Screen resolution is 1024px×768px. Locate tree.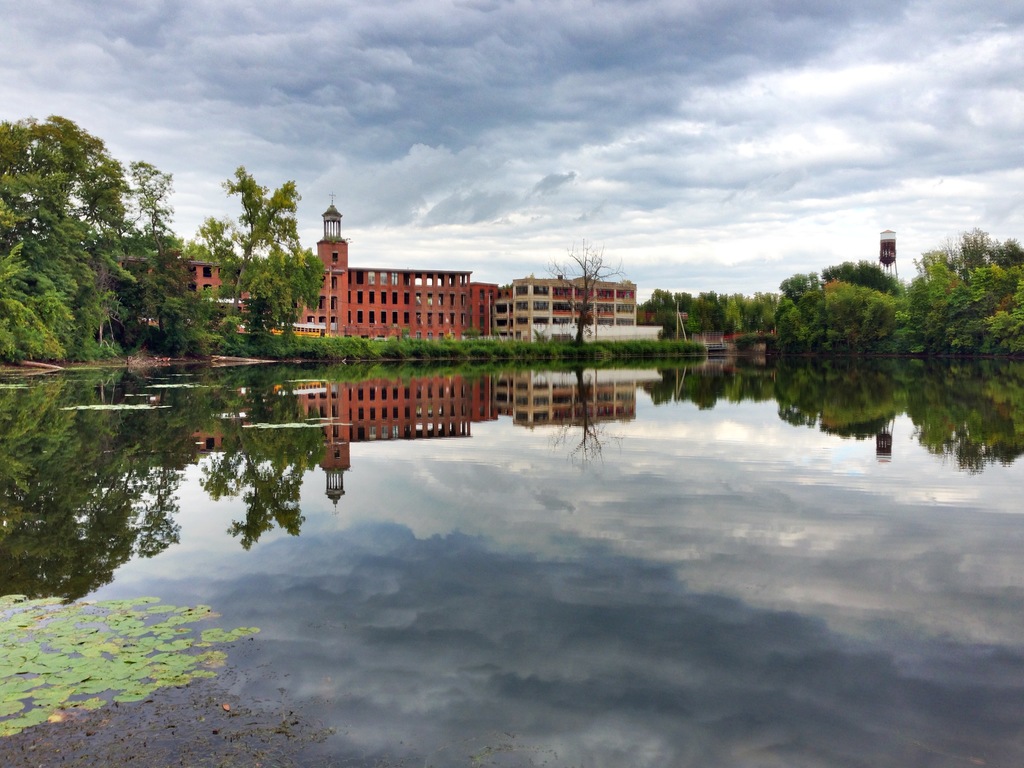
538 236 620 339.
